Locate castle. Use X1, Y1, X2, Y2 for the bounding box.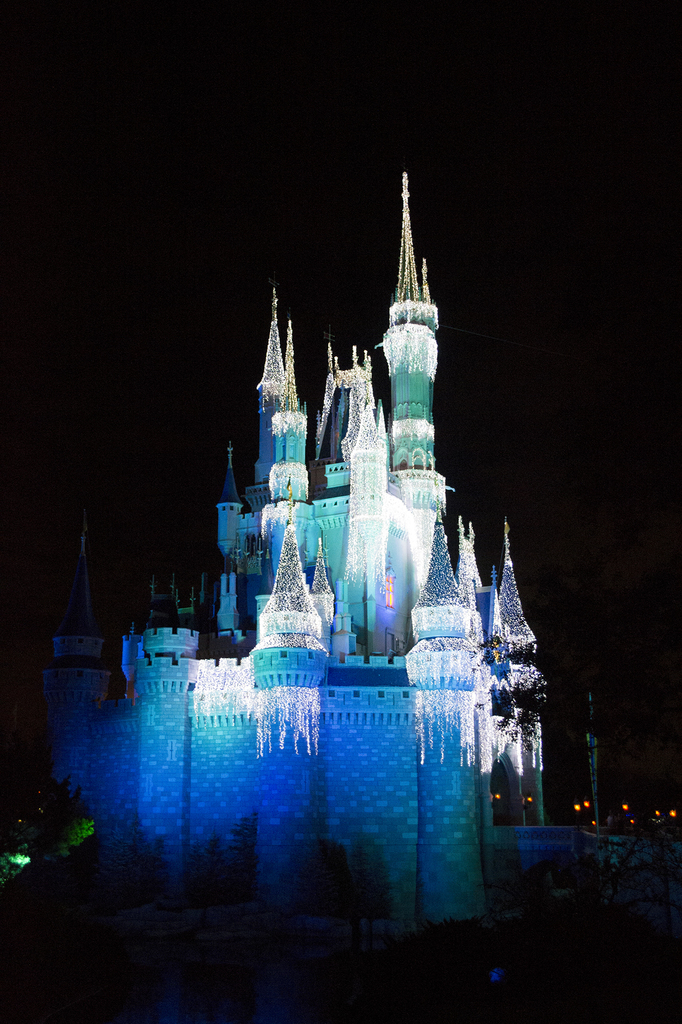
52, 169, 541, 927.
